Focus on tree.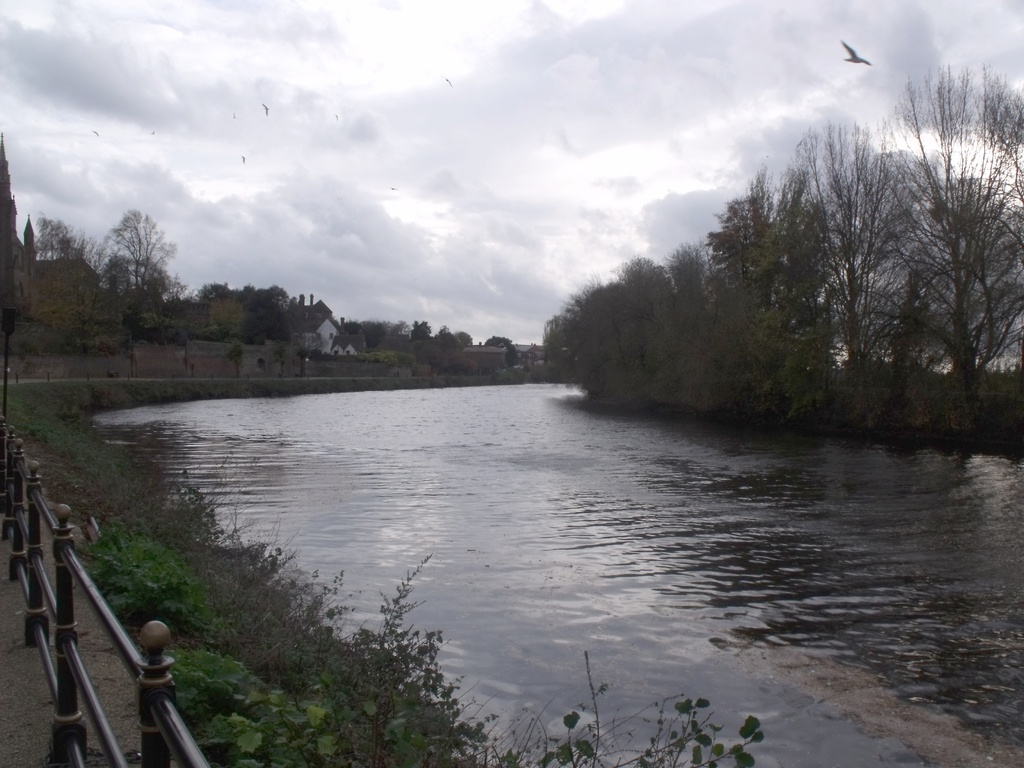
Focused at l=656, t=78, r=1004, b=442.
